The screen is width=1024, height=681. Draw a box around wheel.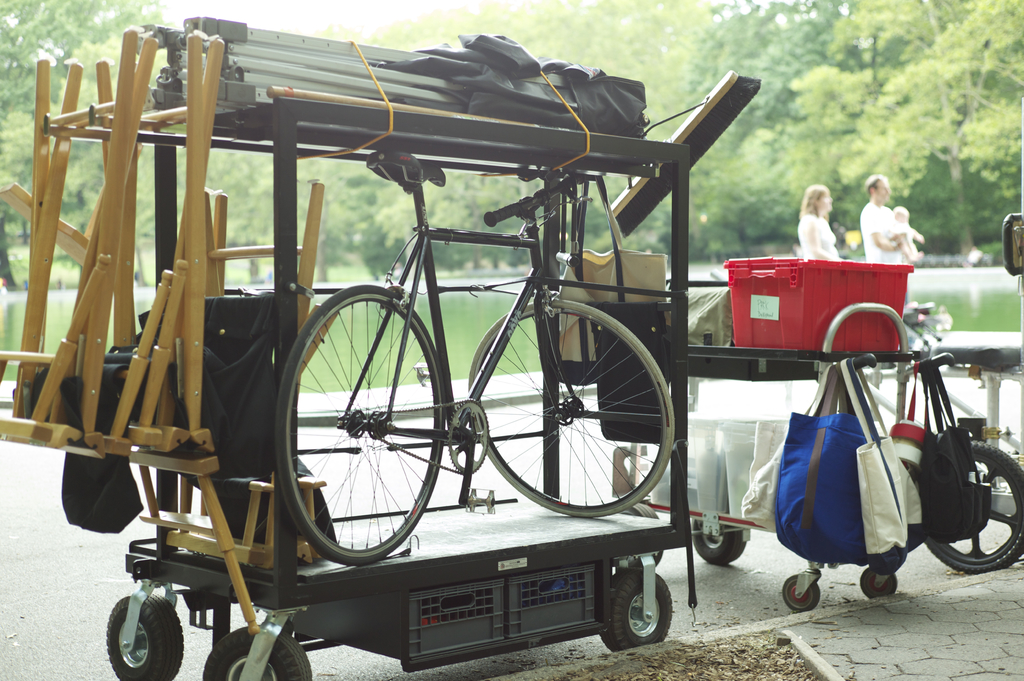
271, 282, 449, 565.
